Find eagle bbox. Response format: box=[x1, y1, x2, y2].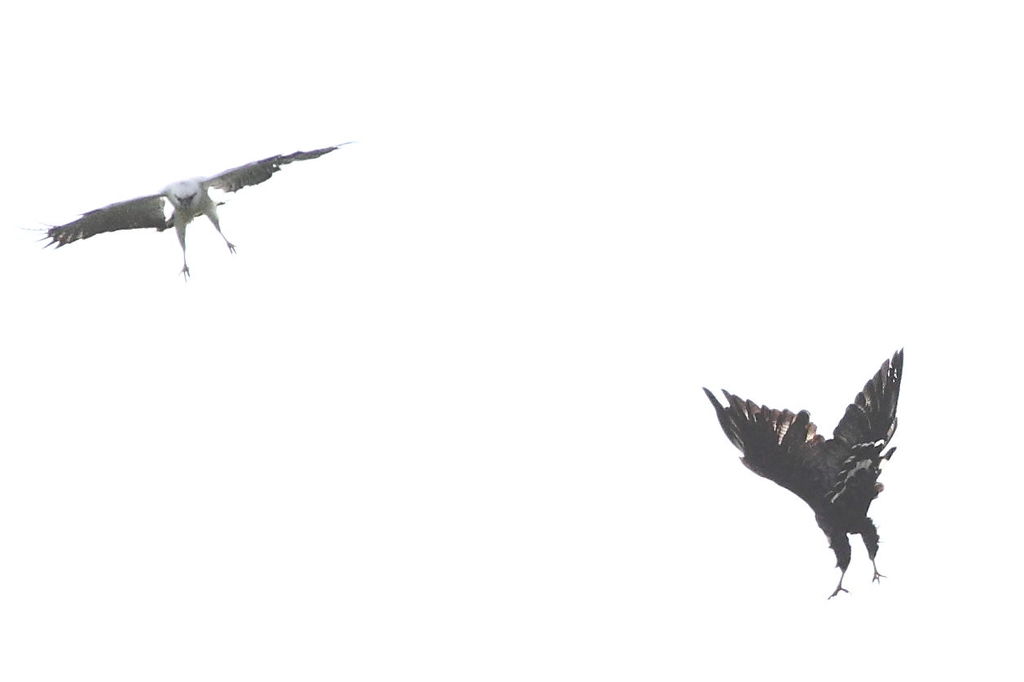
box=[703, 342, 901, 597].
